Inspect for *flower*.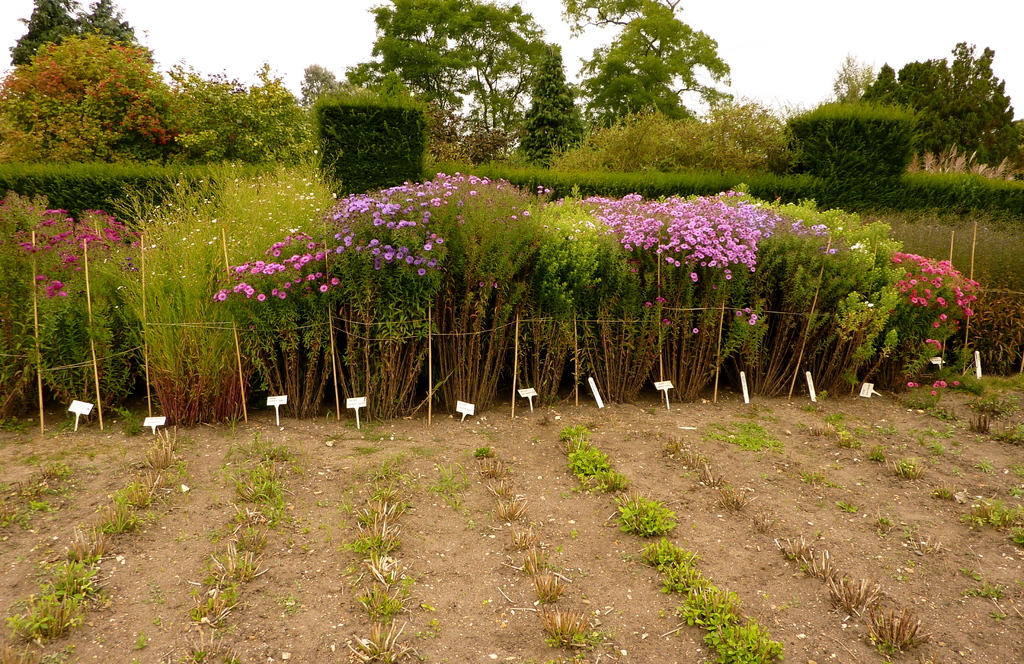
Inspection: box(744, 304, 753, 312).
